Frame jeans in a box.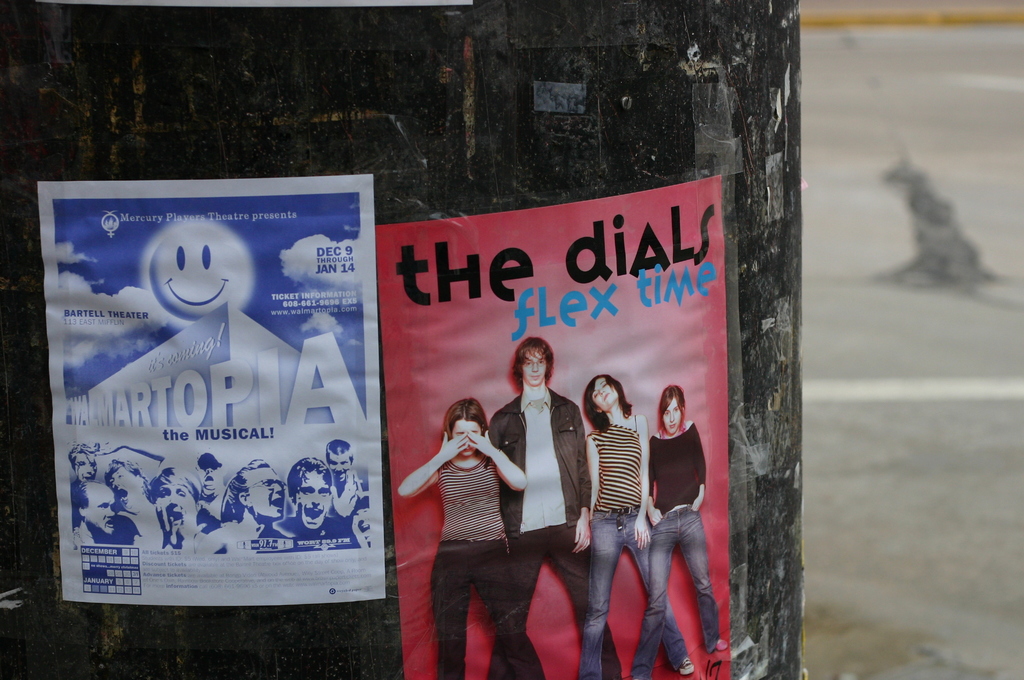
Rect(580, 508, 689, 678).
